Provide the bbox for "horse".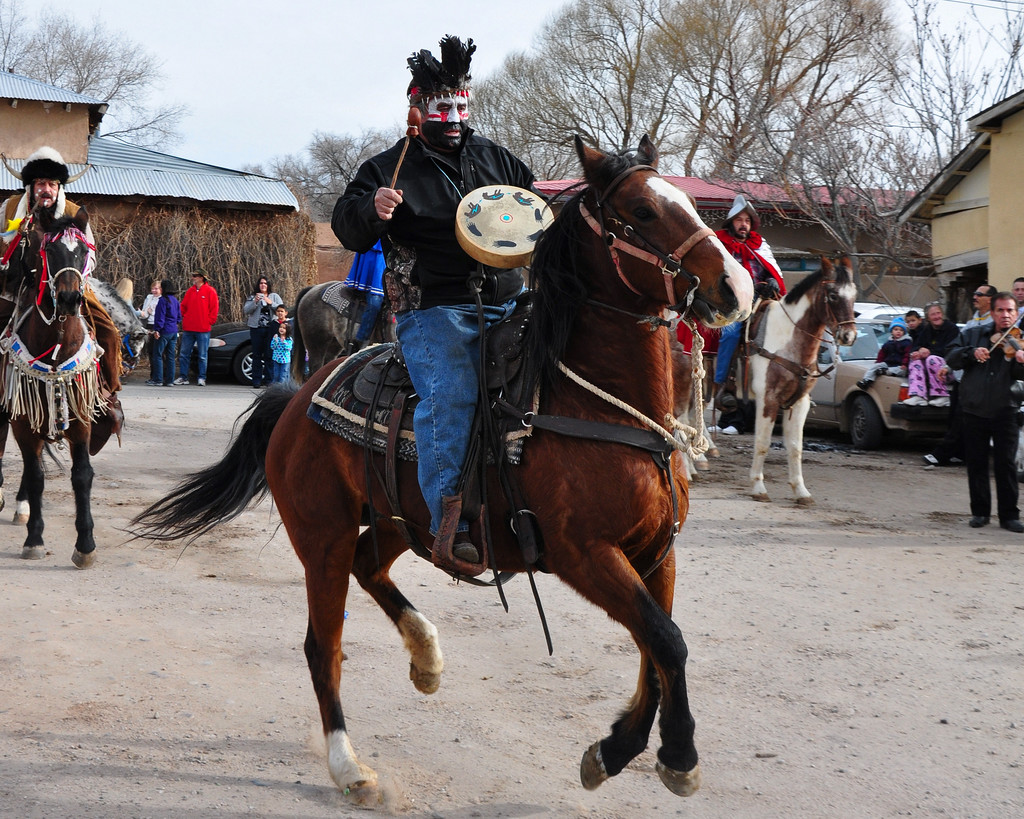
(x1=0, y1=200, x2=123, y2=566).
